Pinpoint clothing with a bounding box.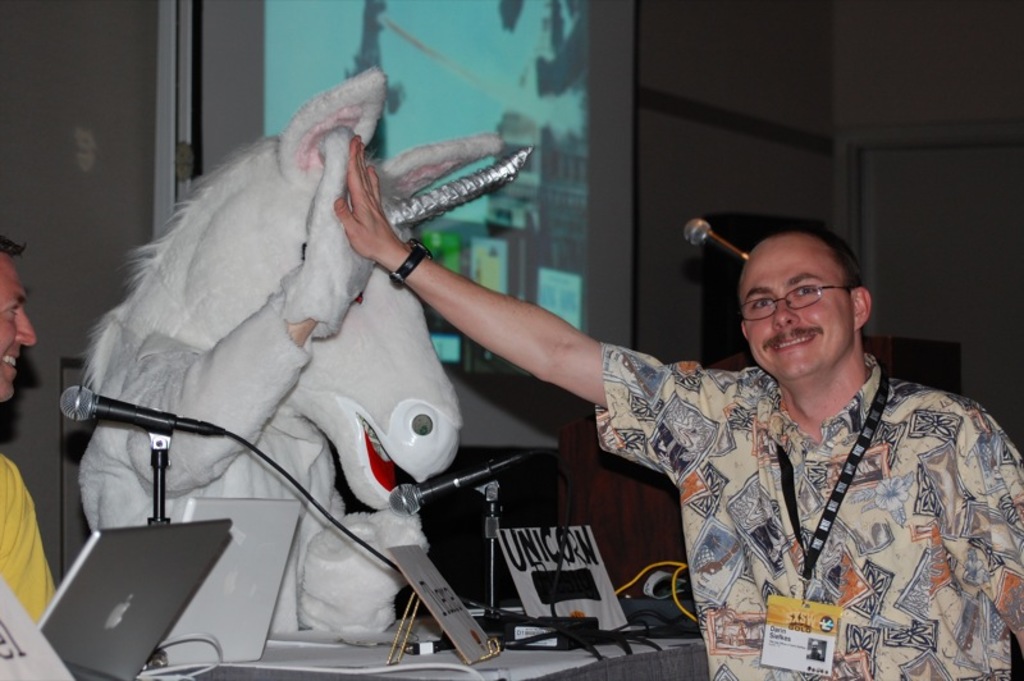
[left=591, top=360, right=1023, bottom=680].
